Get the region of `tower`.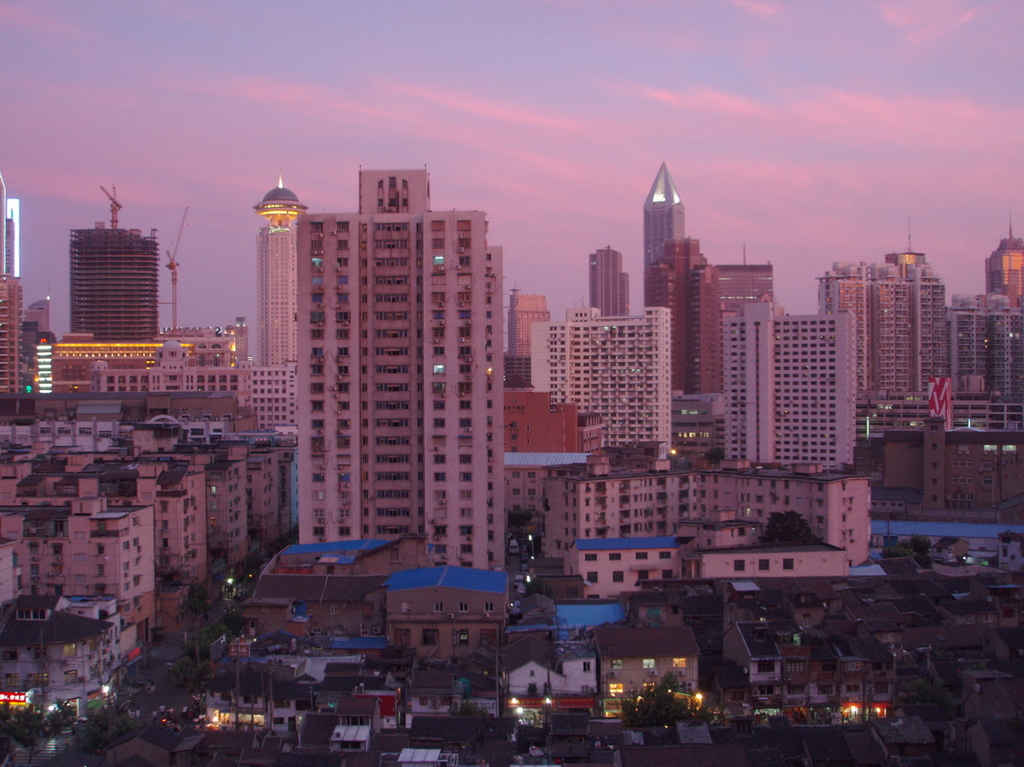
[left=229, top=145, right=530, bottom=583].
